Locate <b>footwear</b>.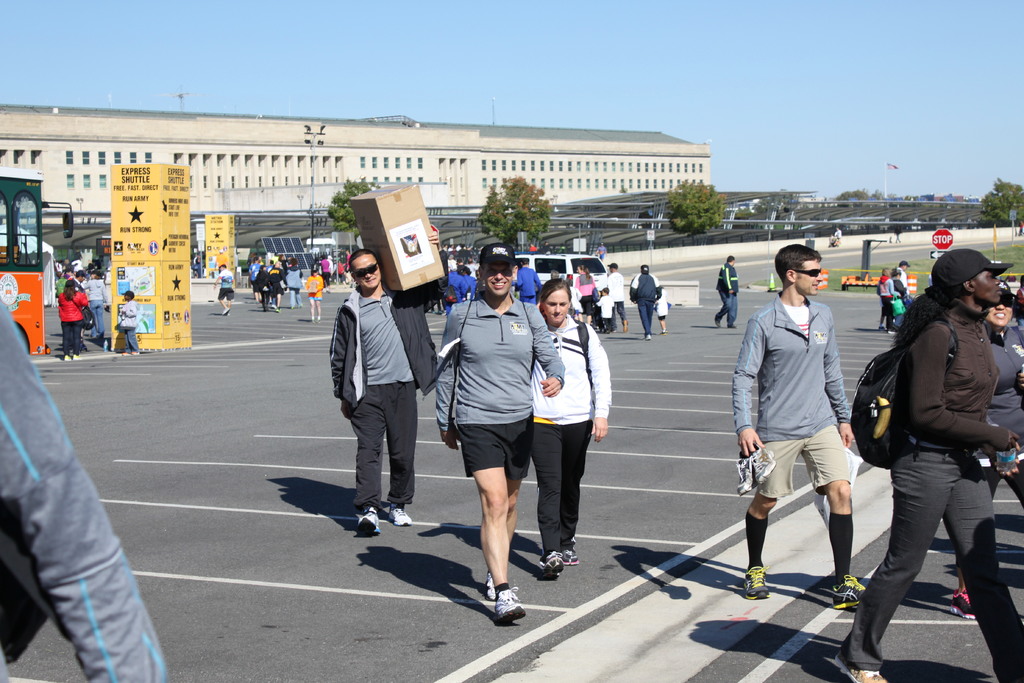
Bounding box: box=[831, 572, 860, 610].
